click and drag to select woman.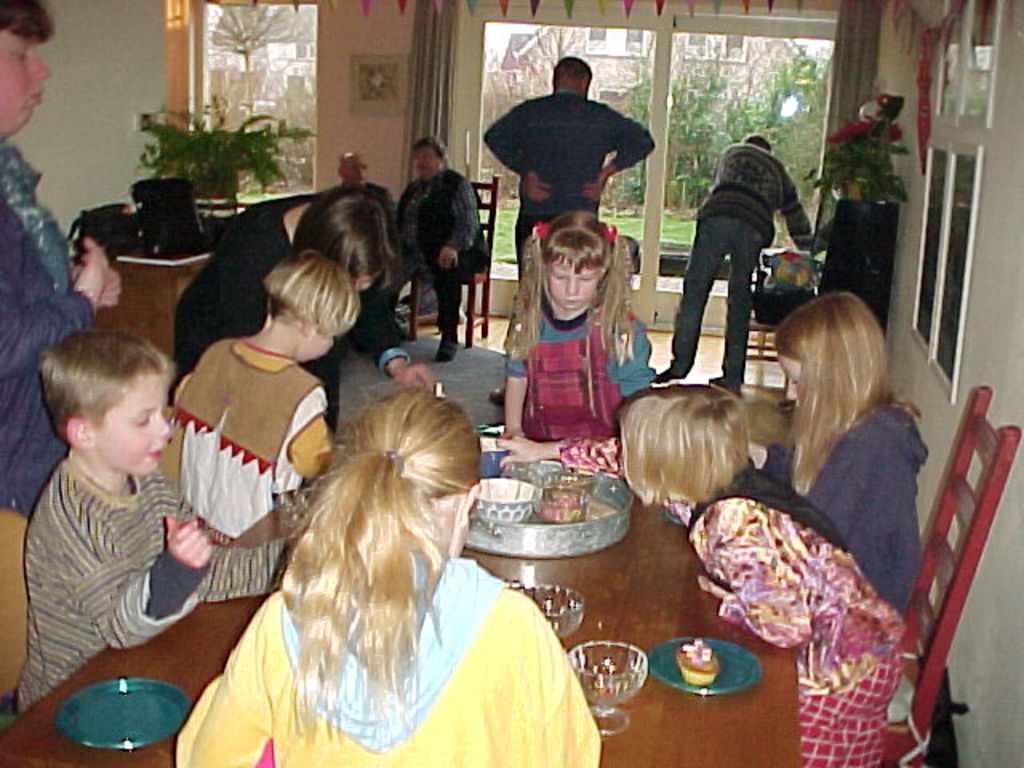
Selection: x1=747 y1=290 x2=939 y2=634.
